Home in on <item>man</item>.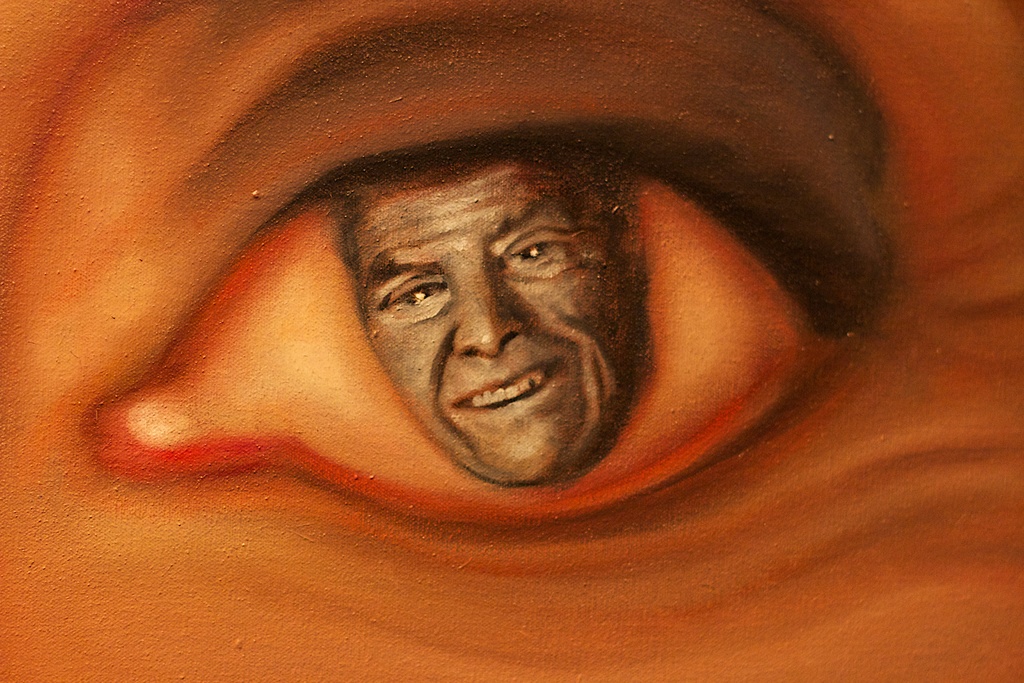
Homed in at bbox=[332, 143, 653, 481].
